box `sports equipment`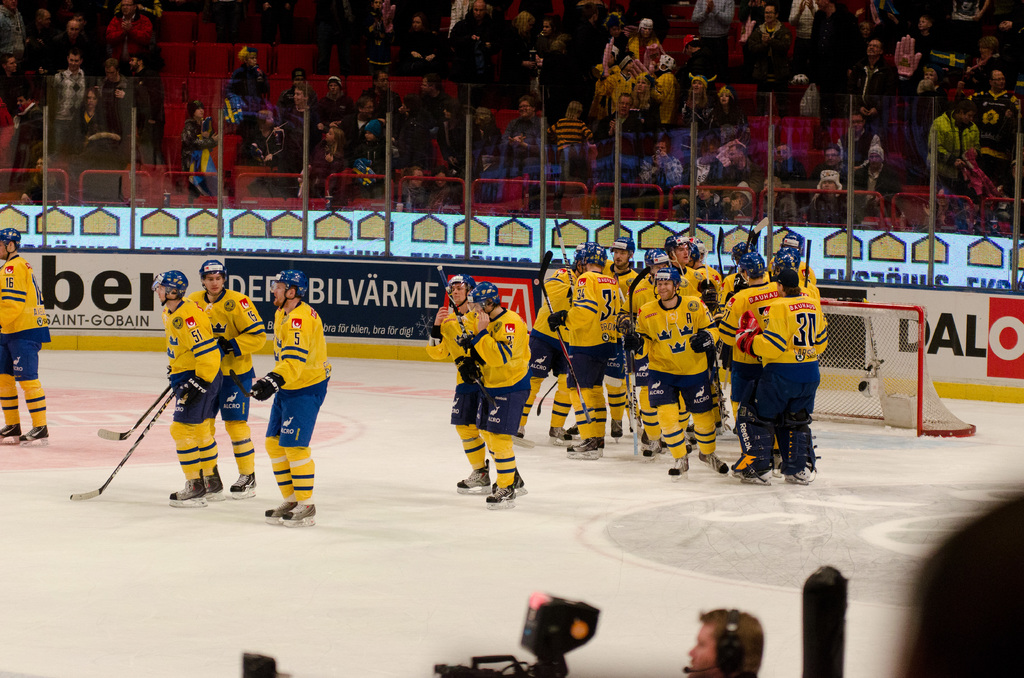
782/415/820/485
